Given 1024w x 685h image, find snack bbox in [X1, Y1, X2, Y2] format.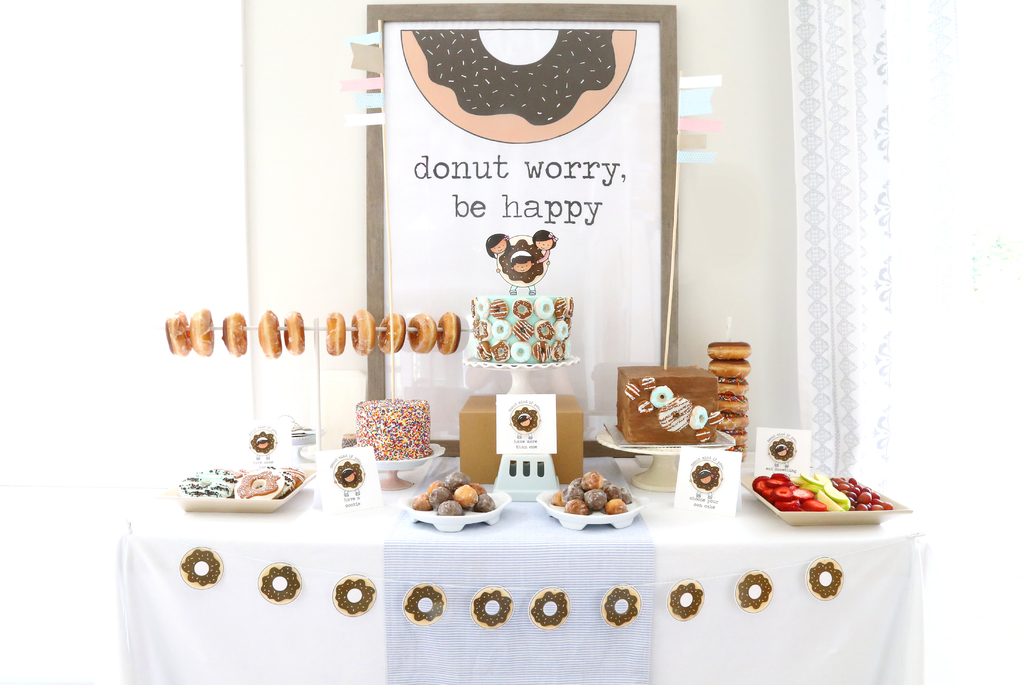
[413, 312, 429, 356].
